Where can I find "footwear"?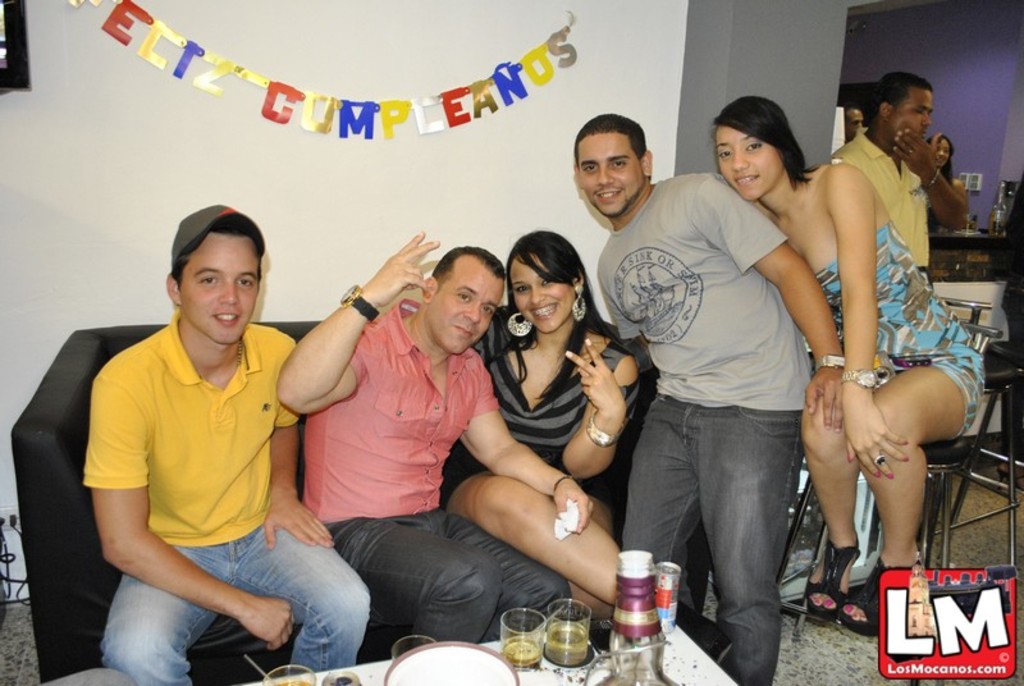
You can find it at Rect(803, 535, 863, 618).
